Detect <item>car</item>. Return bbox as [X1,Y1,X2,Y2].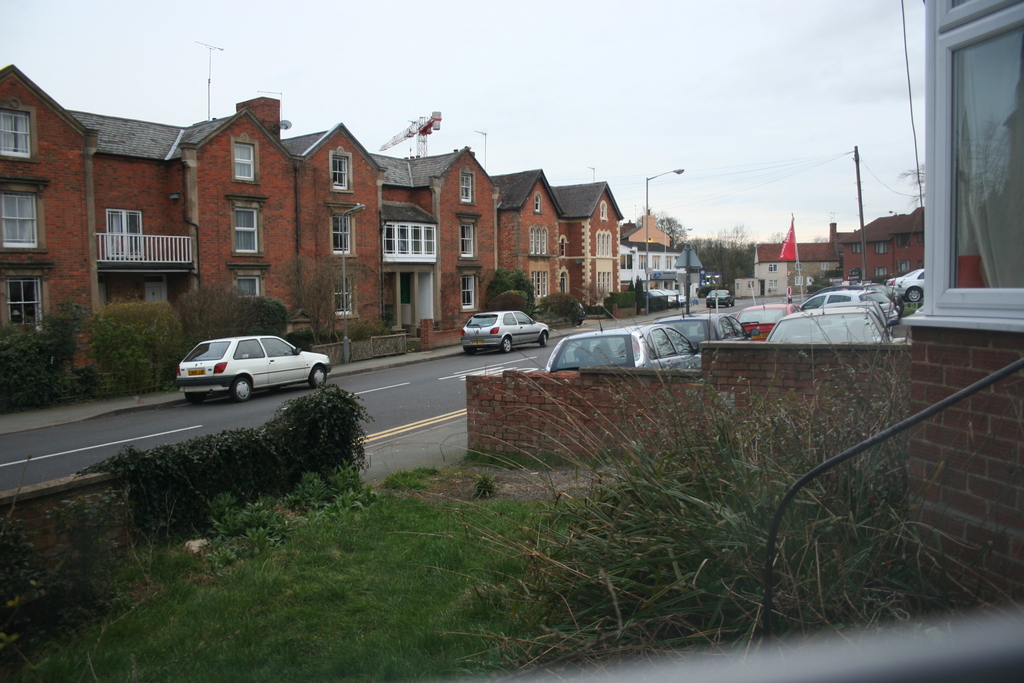
[662,315,743,340].
